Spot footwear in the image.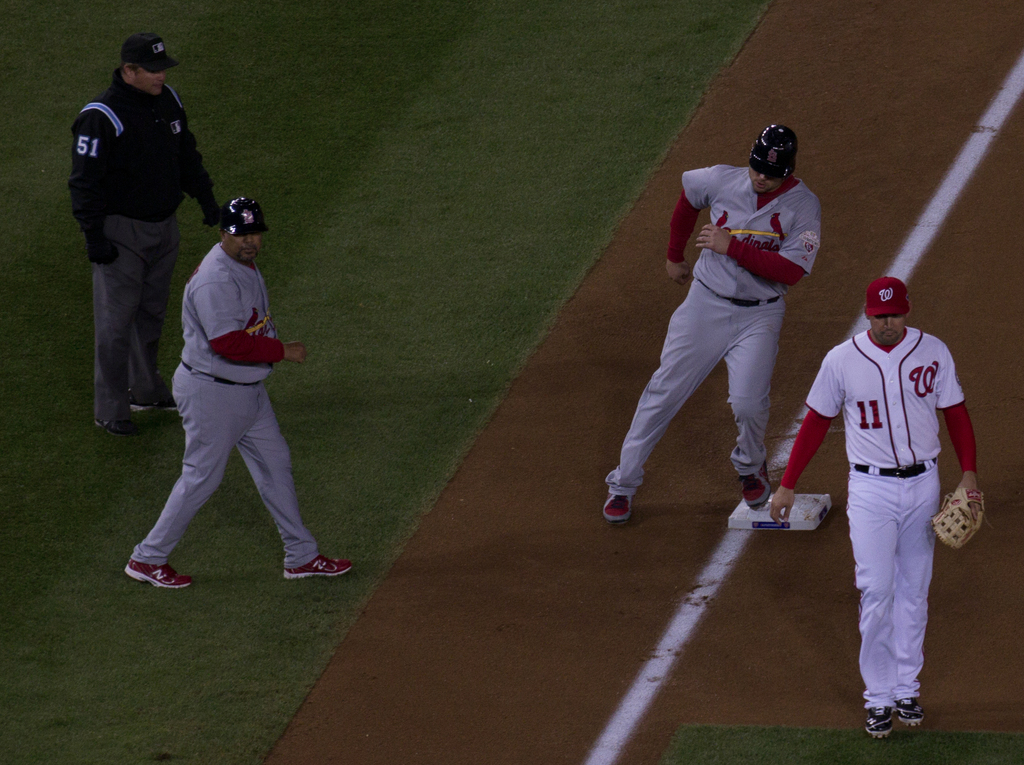
footwear found at (x1=899, y1=698, x2=927, y2=731).
